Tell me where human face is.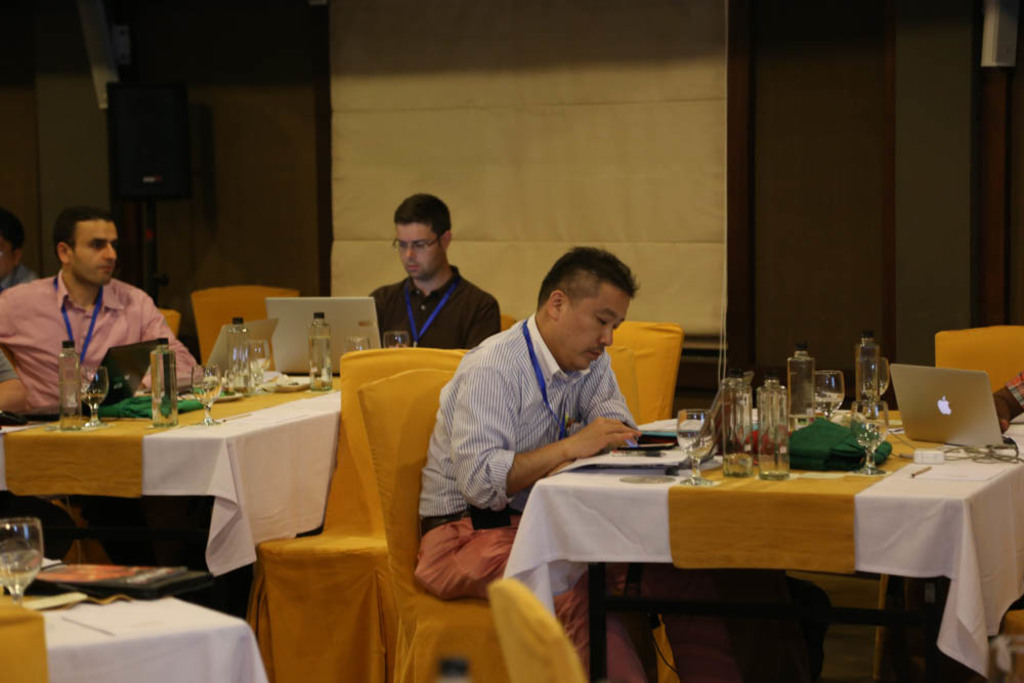
human face is at {"left": 70, "top": 221, "right": 119, "bottom": 284}.
